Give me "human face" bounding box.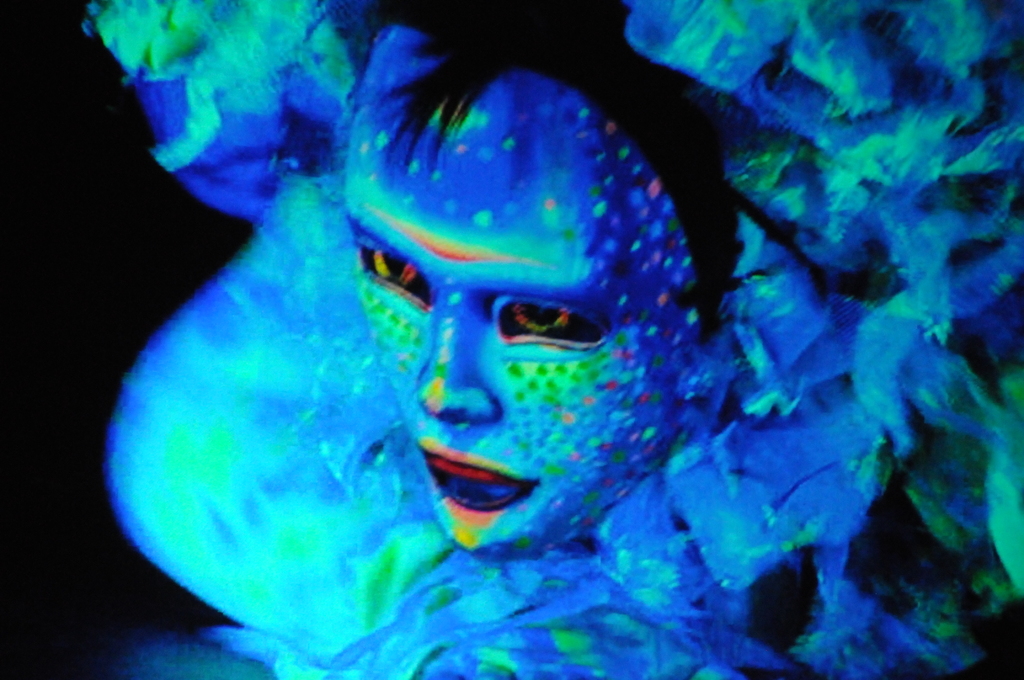
region(345, 119, 719, 555).
